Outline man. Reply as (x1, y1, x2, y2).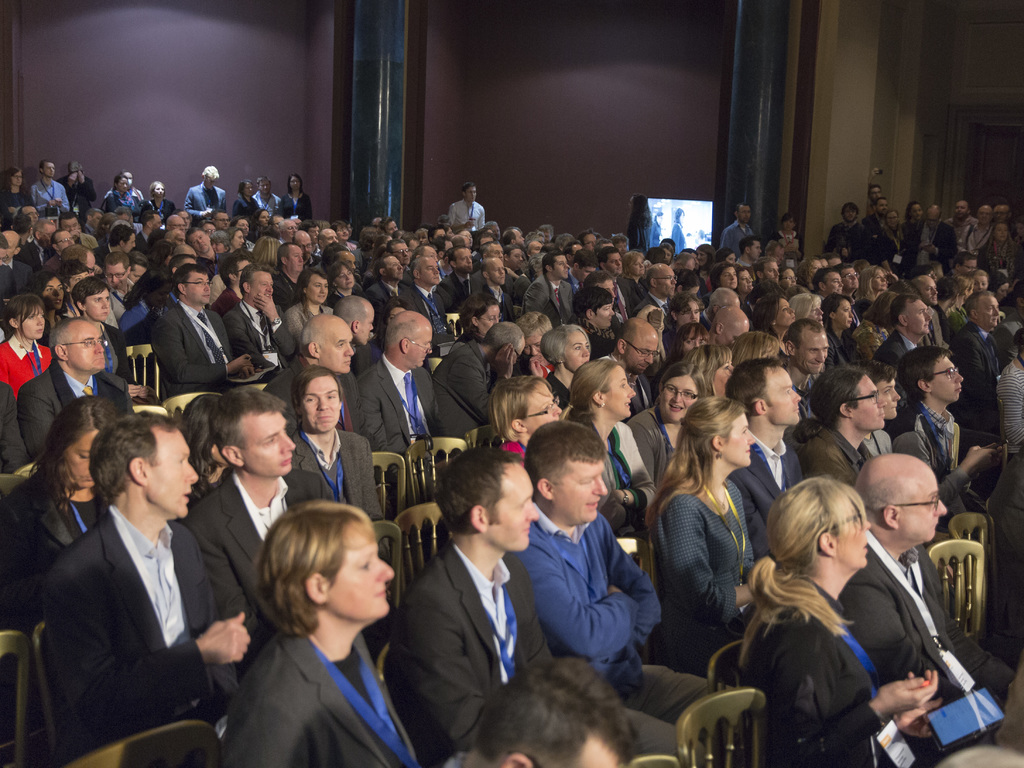
(24, 392, 255, 762).
